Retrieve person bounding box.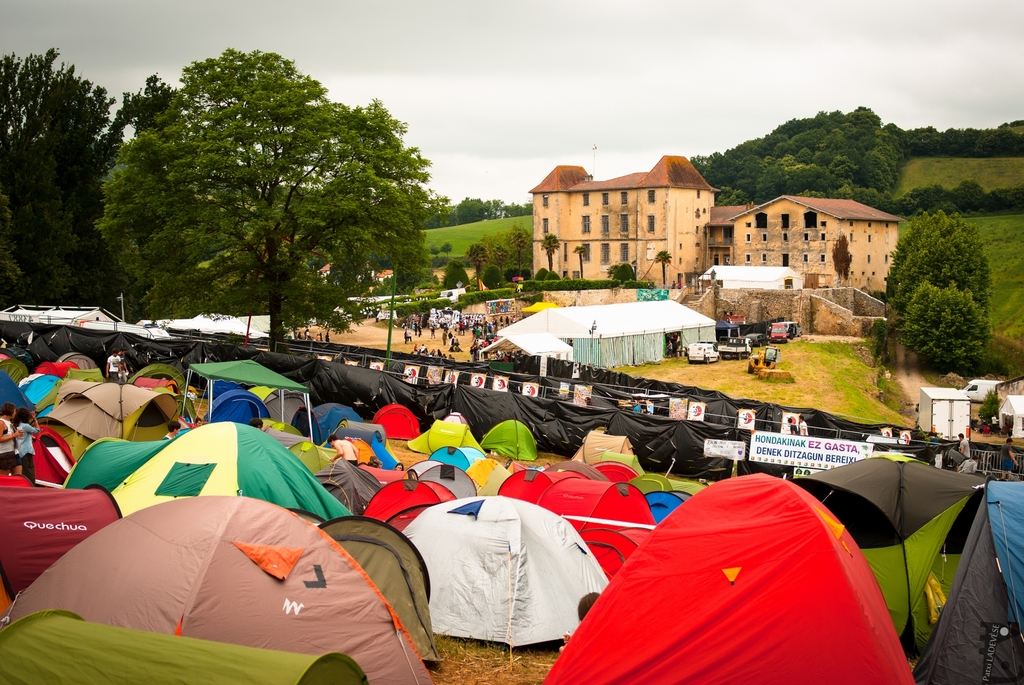
Bounding box: rect(324, 431, 360, 466).
